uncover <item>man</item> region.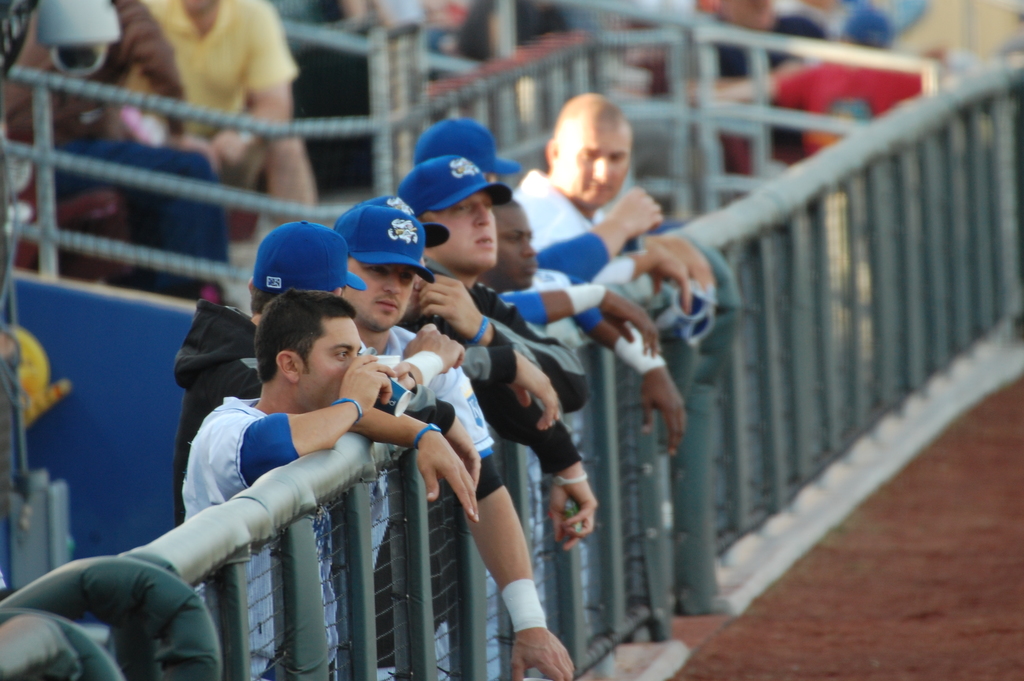
Uncovered: [x1=182, y1=294, x2=575, y2=680].
